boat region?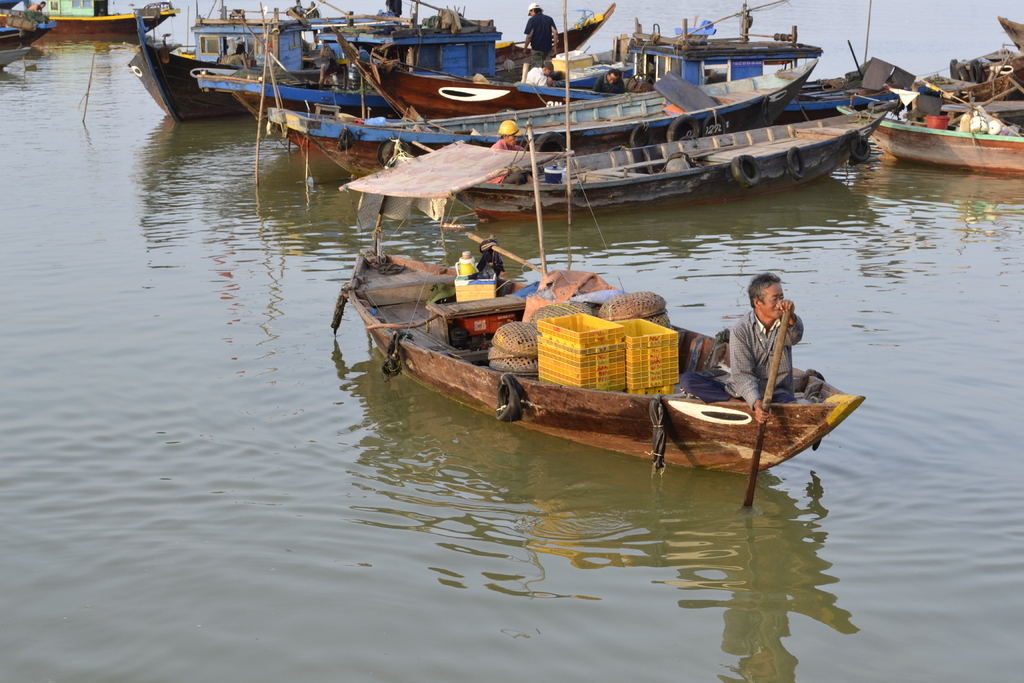
rect(0, 0, 60, 65)
